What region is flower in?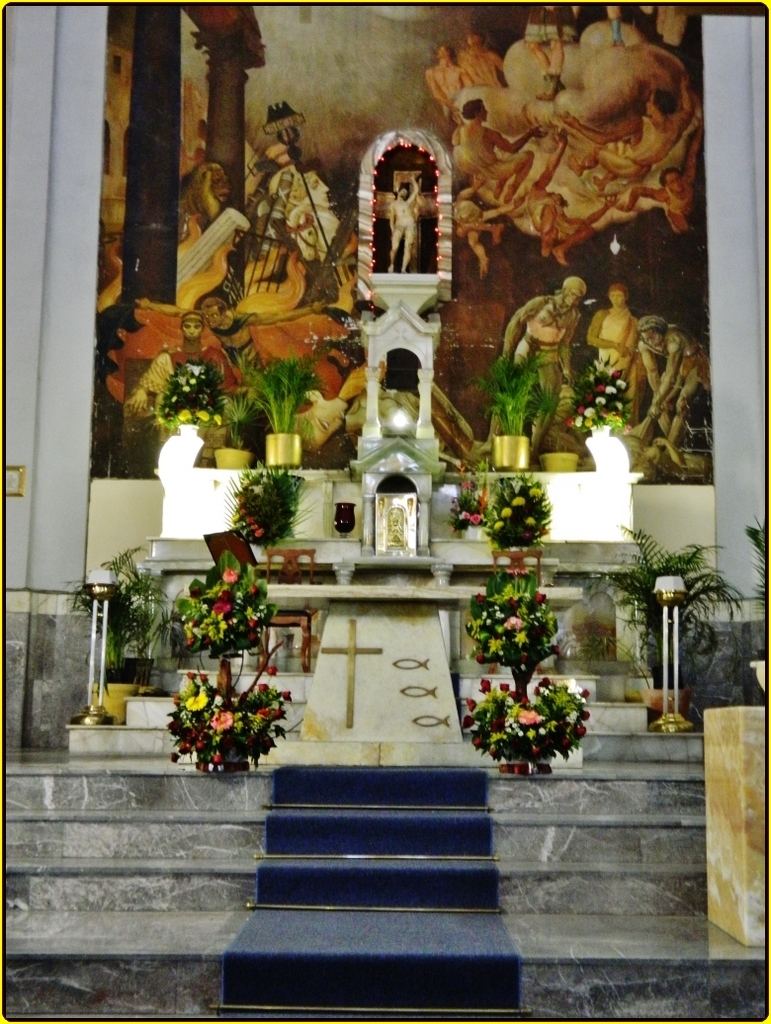
(x1=236, y1=495, x2=241, y2=502).
